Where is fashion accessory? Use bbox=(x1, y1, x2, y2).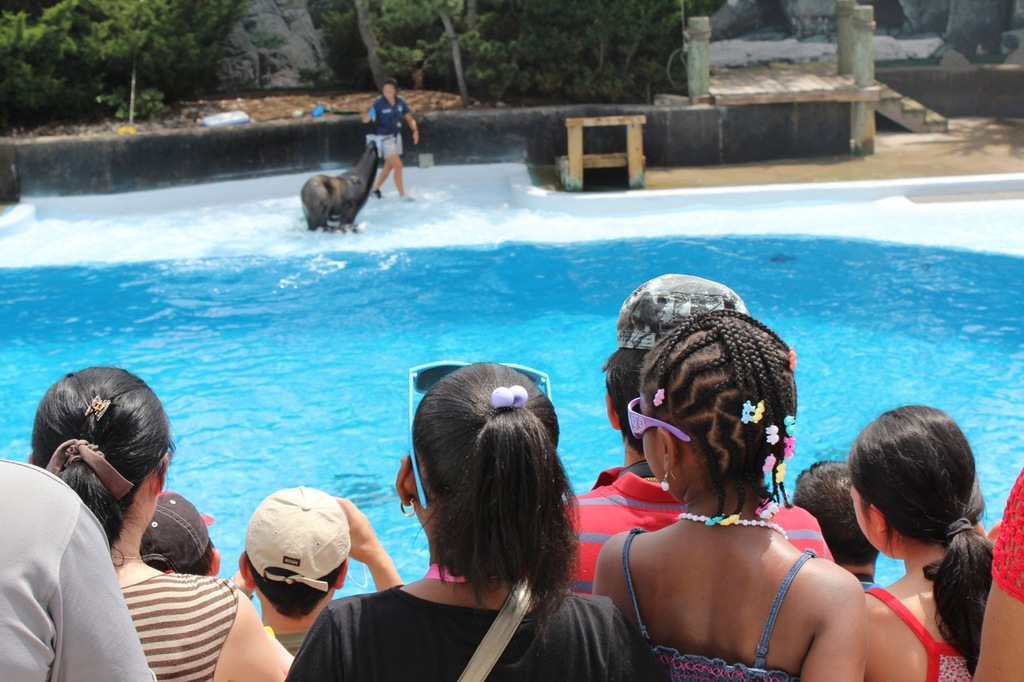
bbox=(243, 488, 353, 590).
